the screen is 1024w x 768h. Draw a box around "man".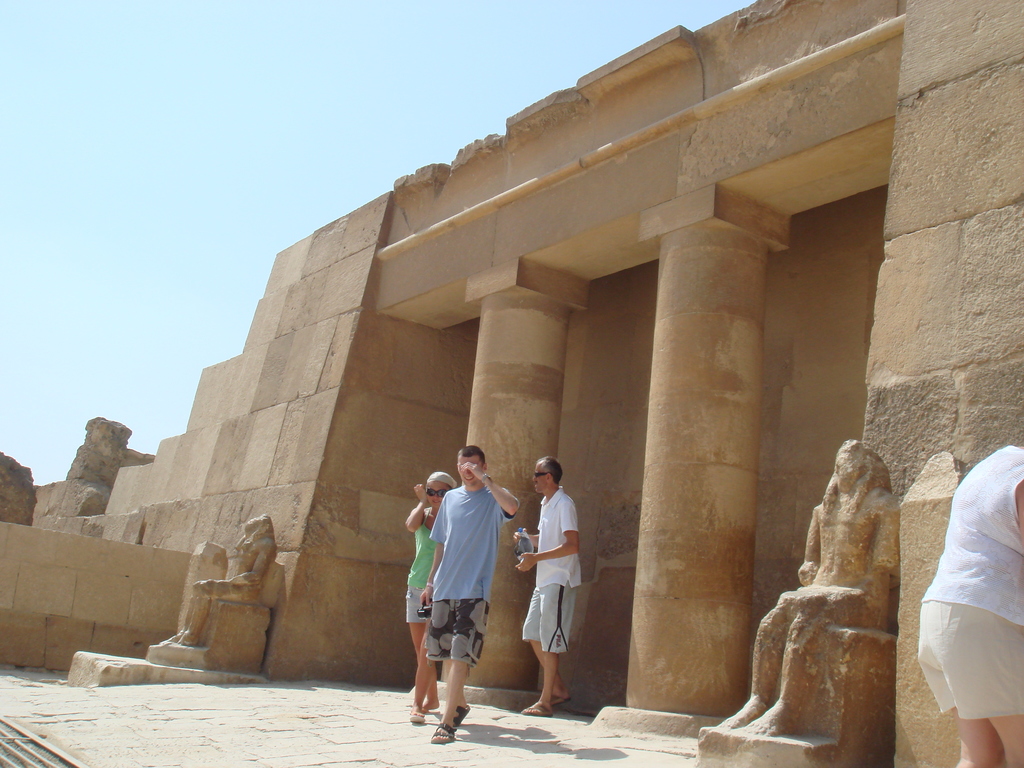
rect(515, 451, 586, 717).
